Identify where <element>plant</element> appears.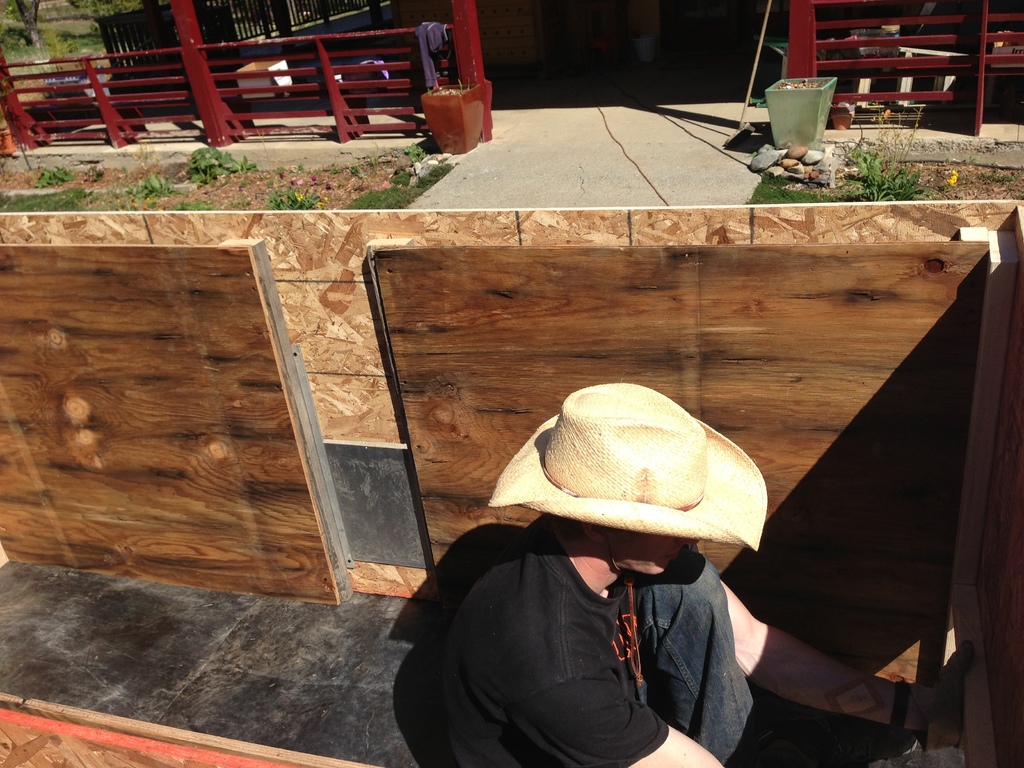
Appears at box=[388, 168, 415, 188].
